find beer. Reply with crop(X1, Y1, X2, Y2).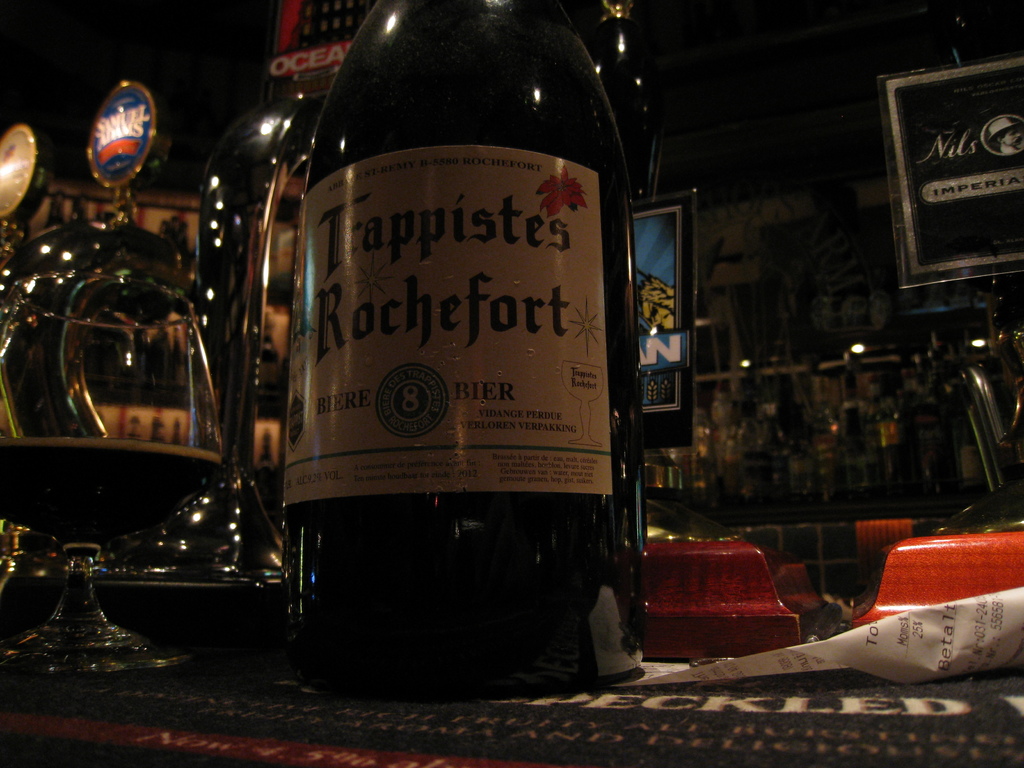
crop(274, 2, 634, 707).
